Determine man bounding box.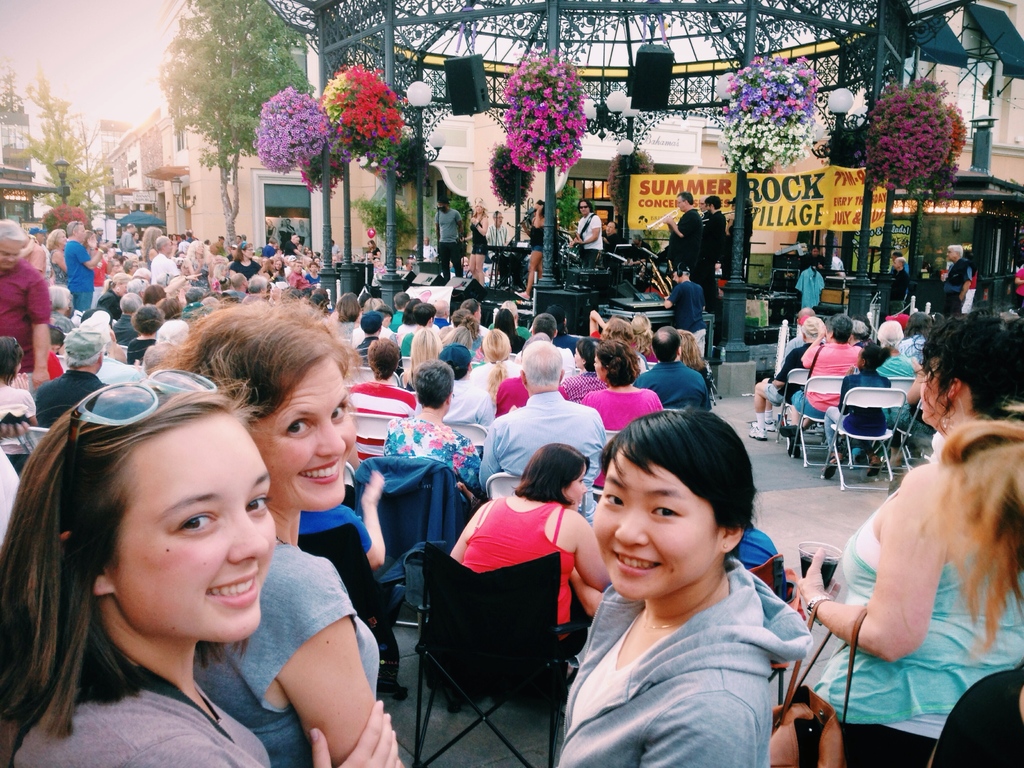
Determined: [x1=437, y1=345, x2=495, y2=429].
